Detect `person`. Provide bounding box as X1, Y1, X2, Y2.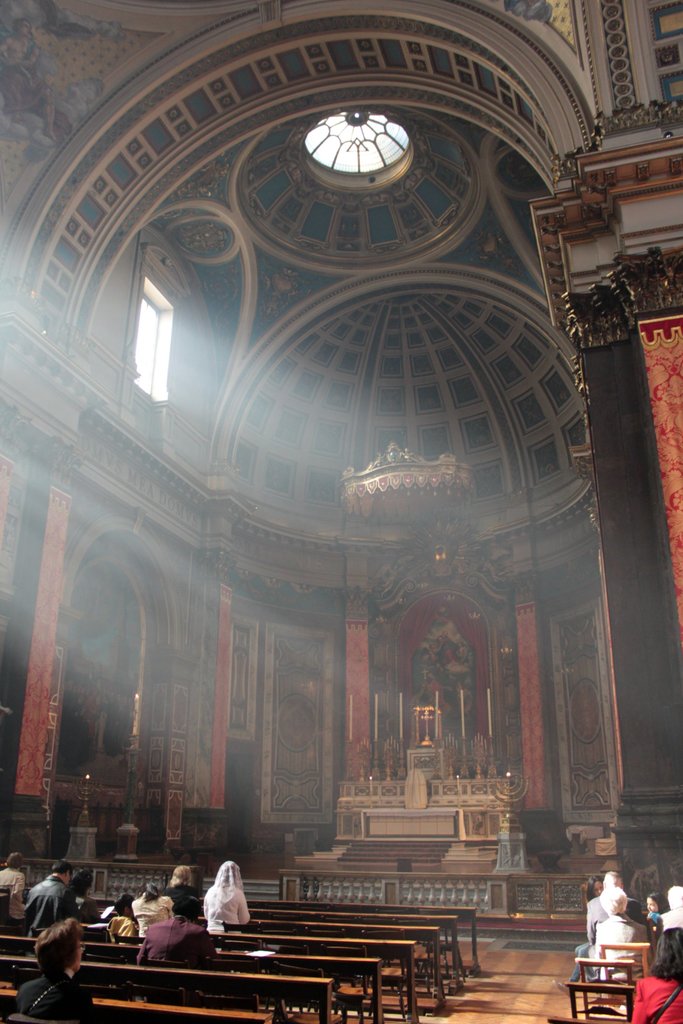
127, 875, 176, 941.
